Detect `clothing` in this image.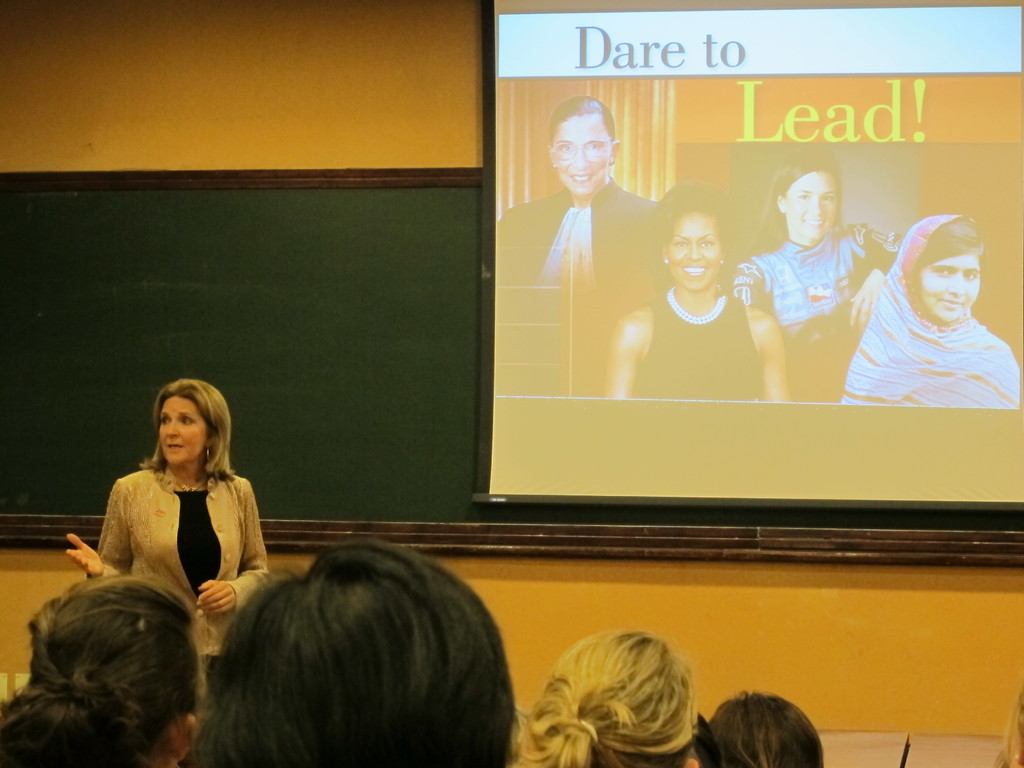
Detection: bbox(622, 290, 766, 405).
